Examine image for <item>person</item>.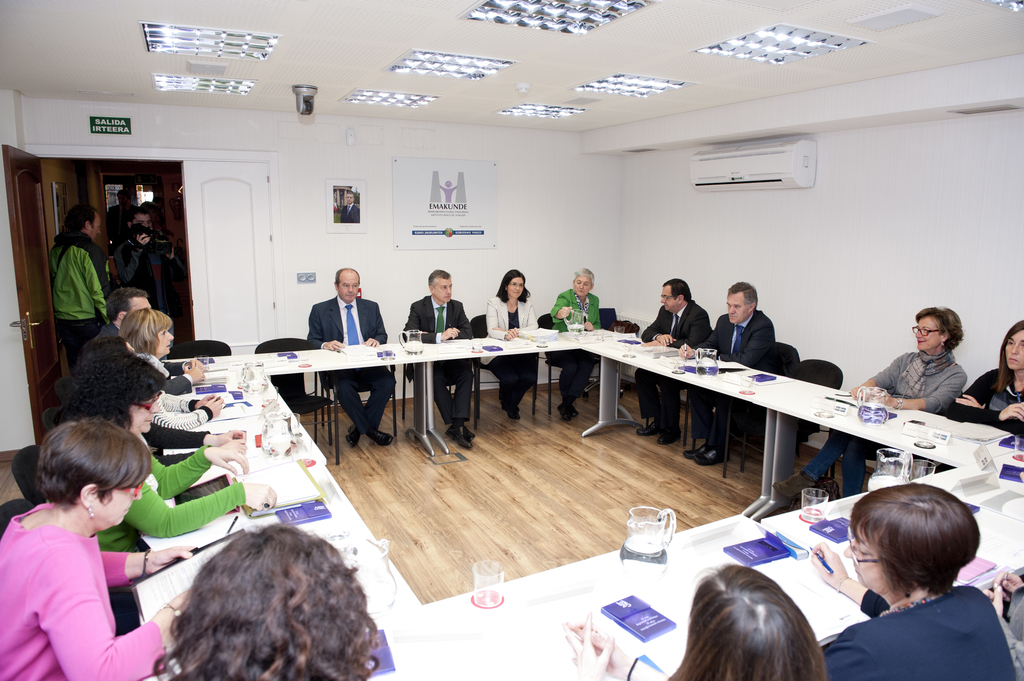
Examination result: (550, 269, 605, 422).
